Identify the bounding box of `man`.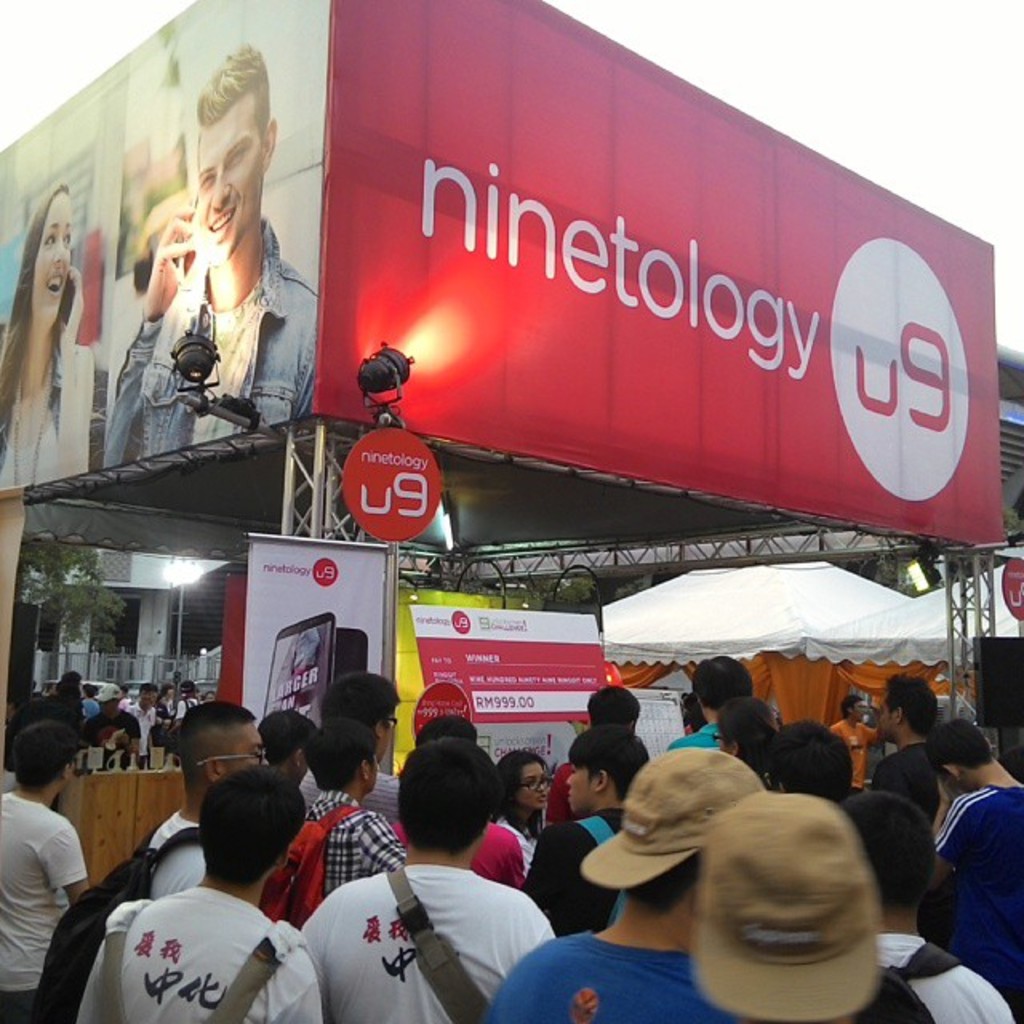
0/698/101/1022.
